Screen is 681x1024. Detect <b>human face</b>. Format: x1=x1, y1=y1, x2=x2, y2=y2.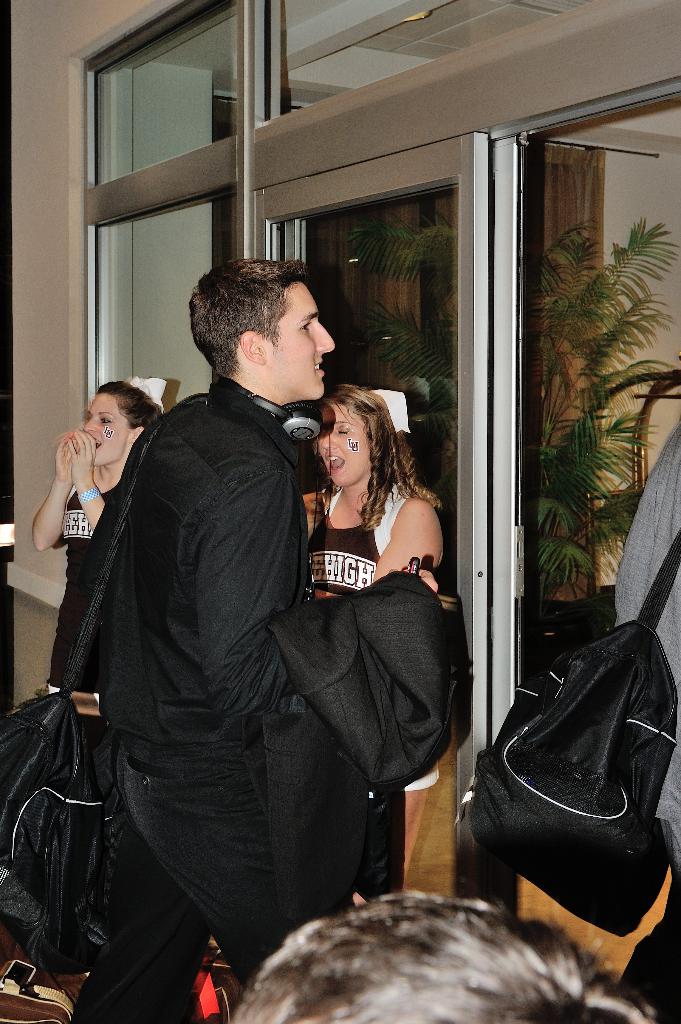
x1=319, y1=403, x2=367, y2=485.
